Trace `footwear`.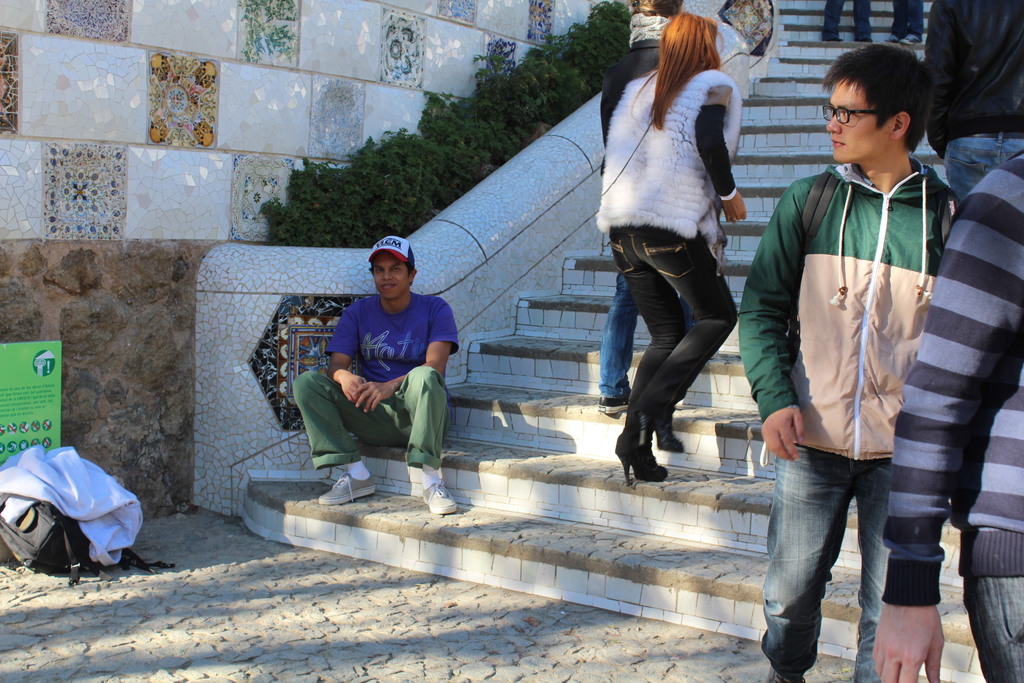
Traced to x1=612 y1=425 x2=663 y2=487.
